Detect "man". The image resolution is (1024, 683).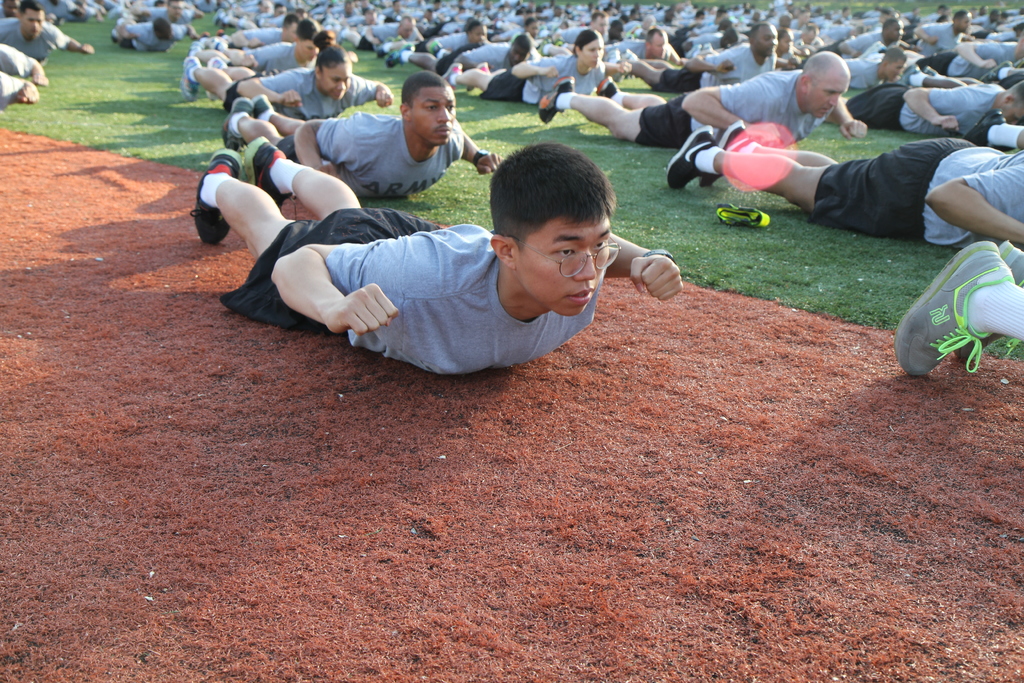
(537,48,869,131).
